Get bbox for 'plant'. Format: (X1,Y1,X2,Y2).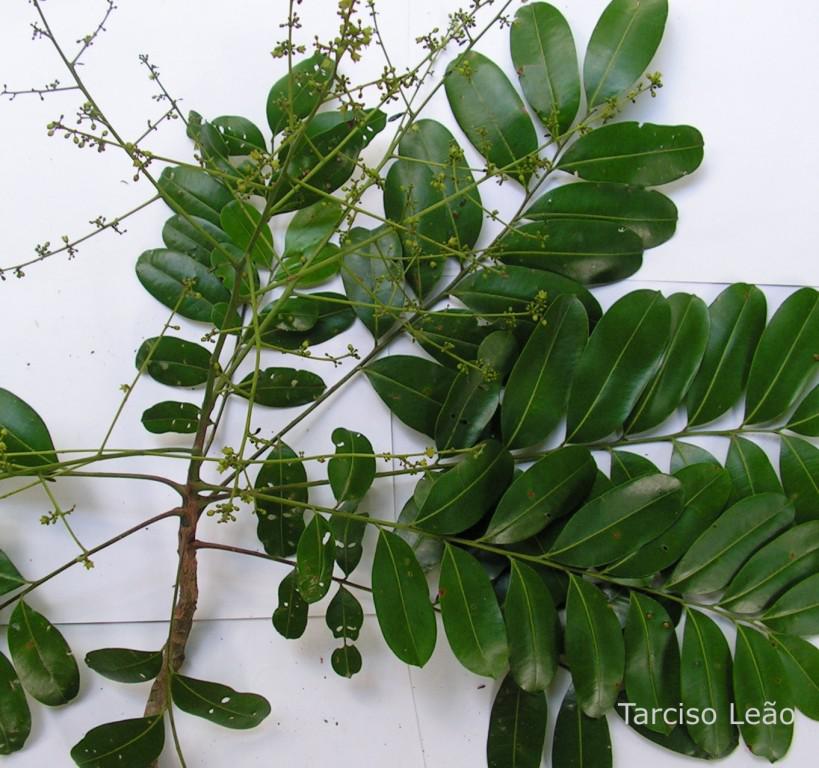
(1,0,818,767).
